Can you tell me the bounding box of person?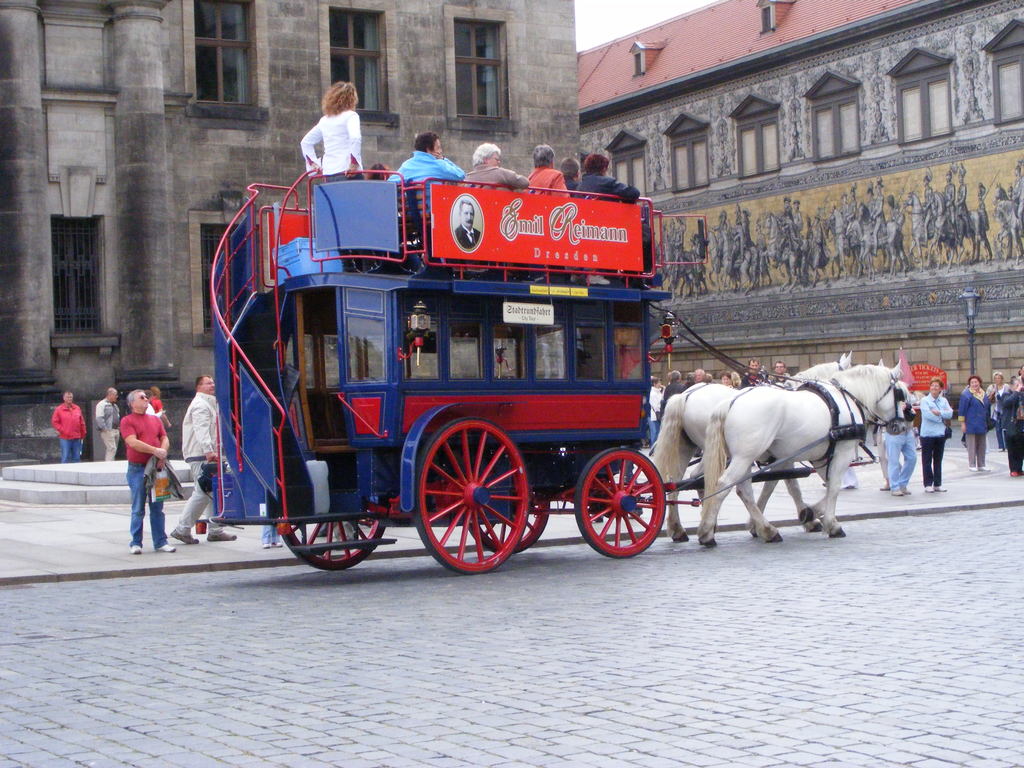
123 387 174 553.
